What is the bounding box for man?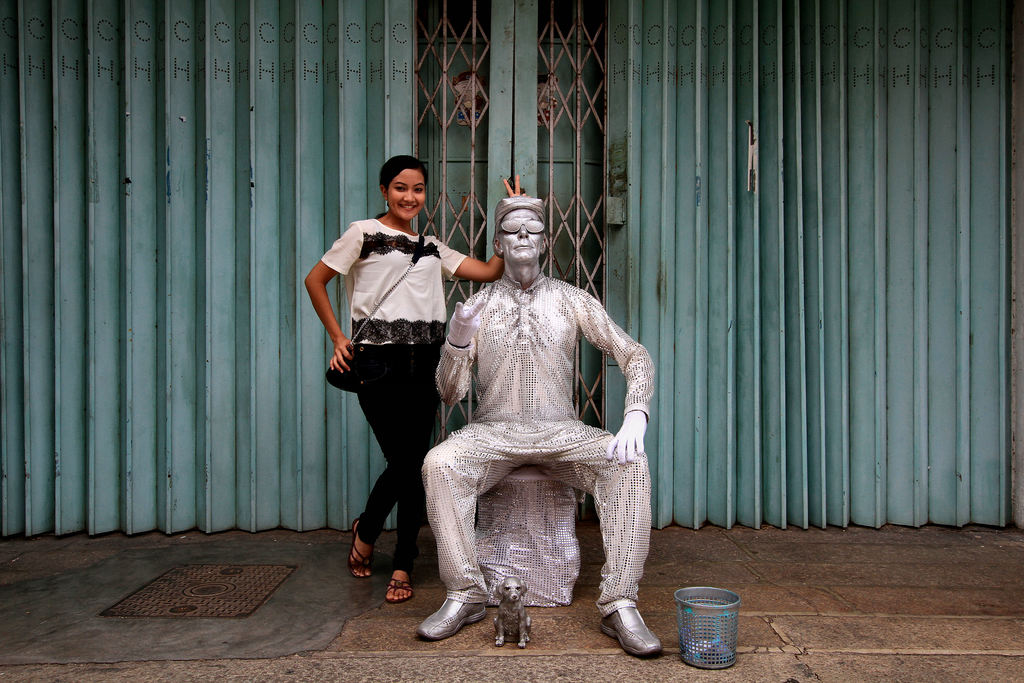
rect(410, 195, 664, 661).
